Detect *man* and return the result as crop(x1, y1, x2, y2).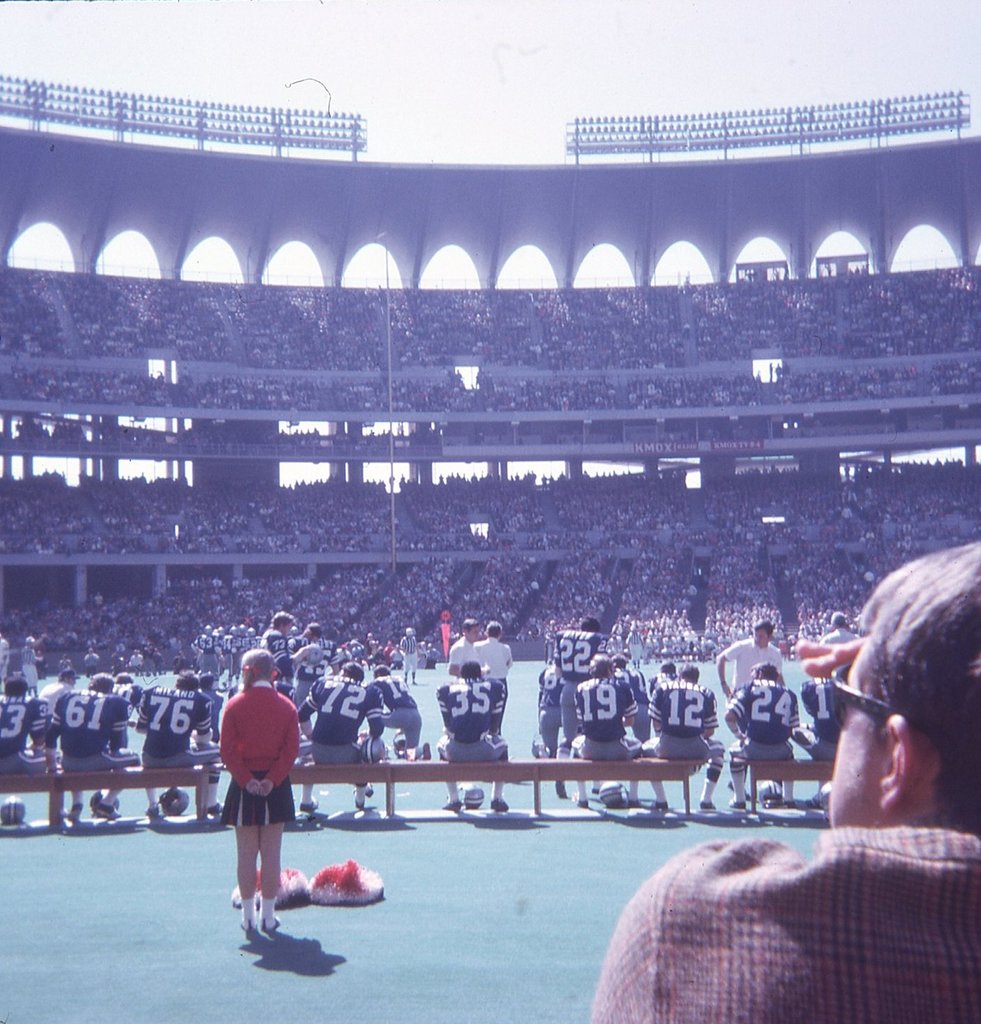
crop(725, 661, 800, 812).
